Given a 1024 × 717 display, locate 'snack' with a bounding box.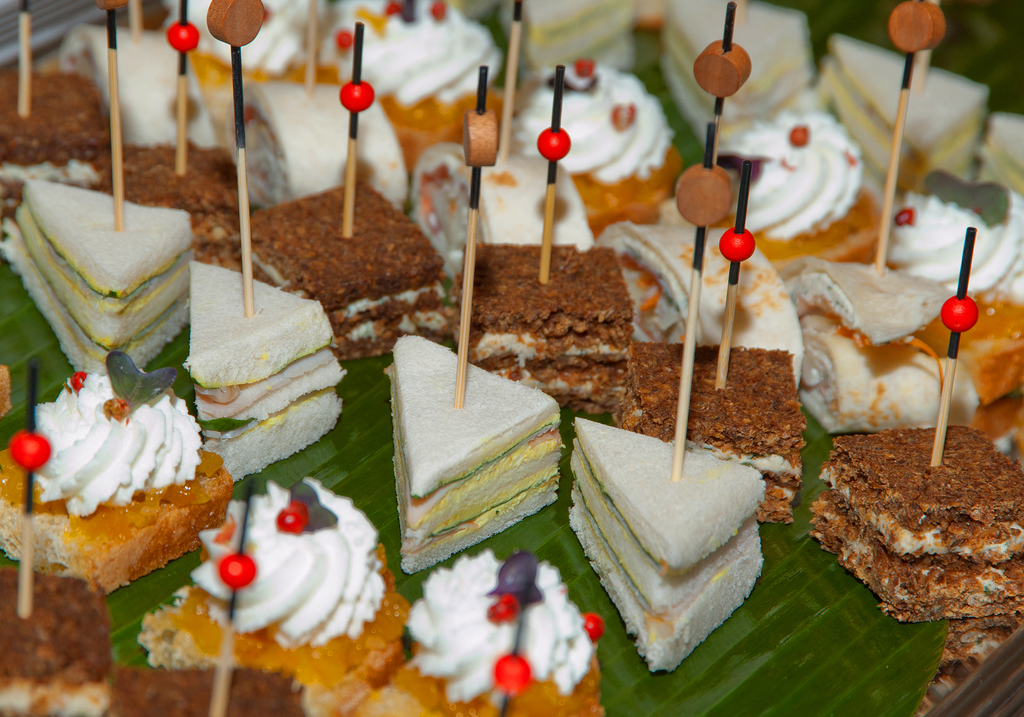
Located: (817,444,1023,642).
